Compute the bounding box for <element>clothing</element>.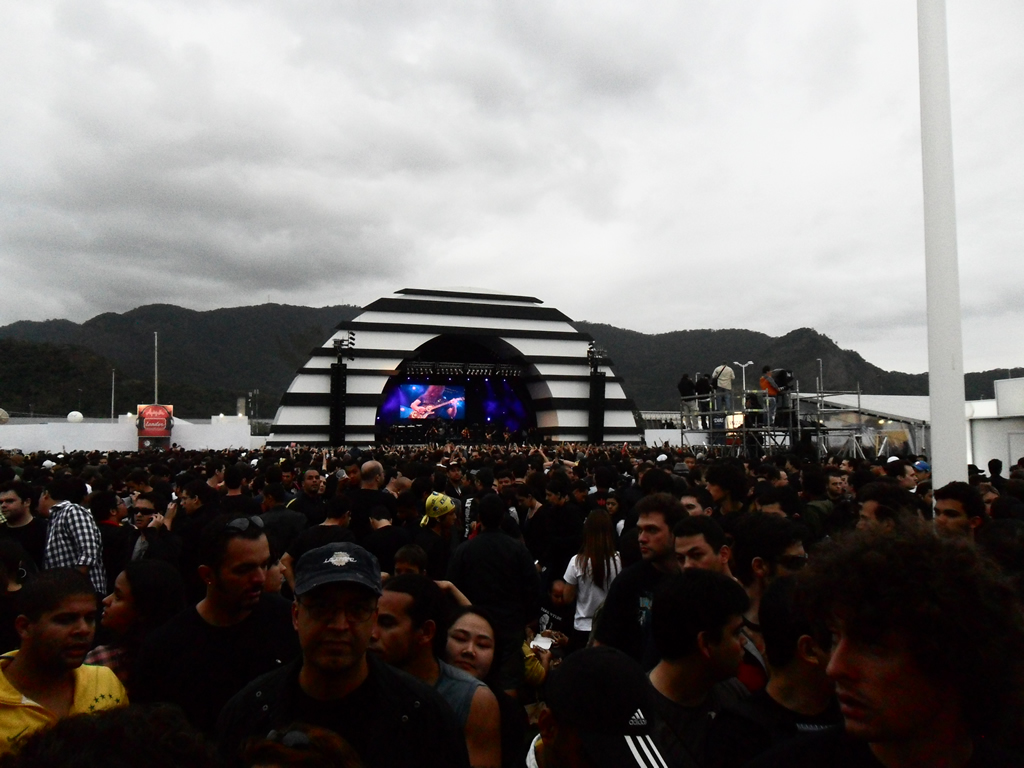
x1=0, y1=641, x2=132, y2=766.
